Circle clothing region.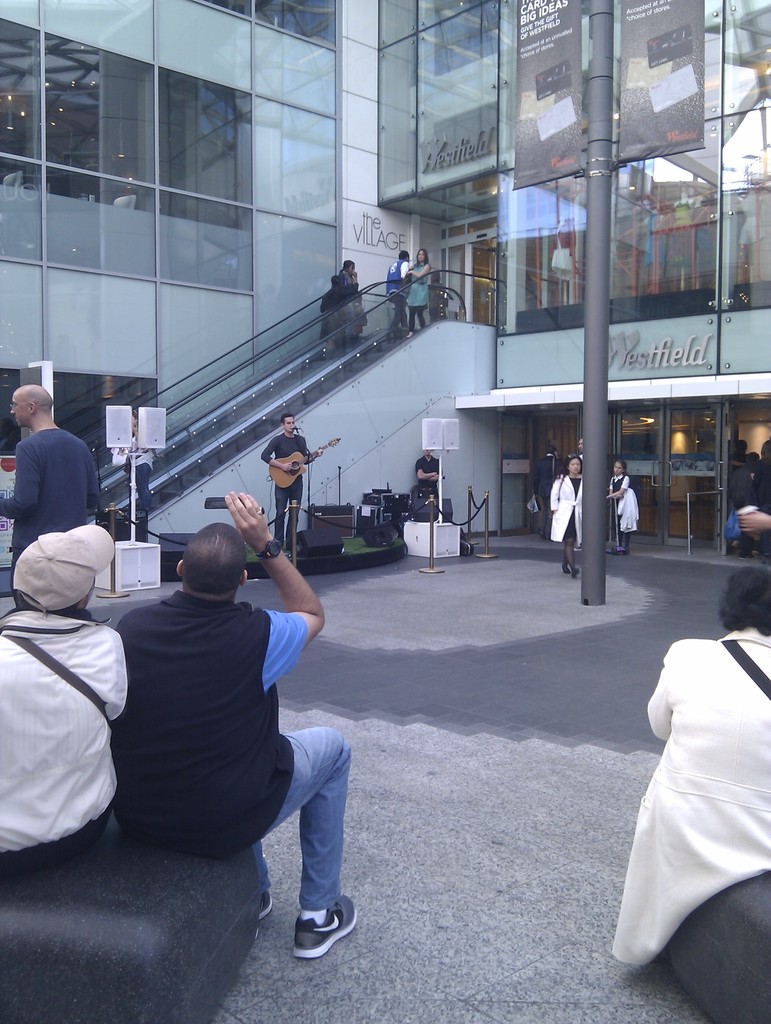
Region: BBox(405, 262, 434, 332).
